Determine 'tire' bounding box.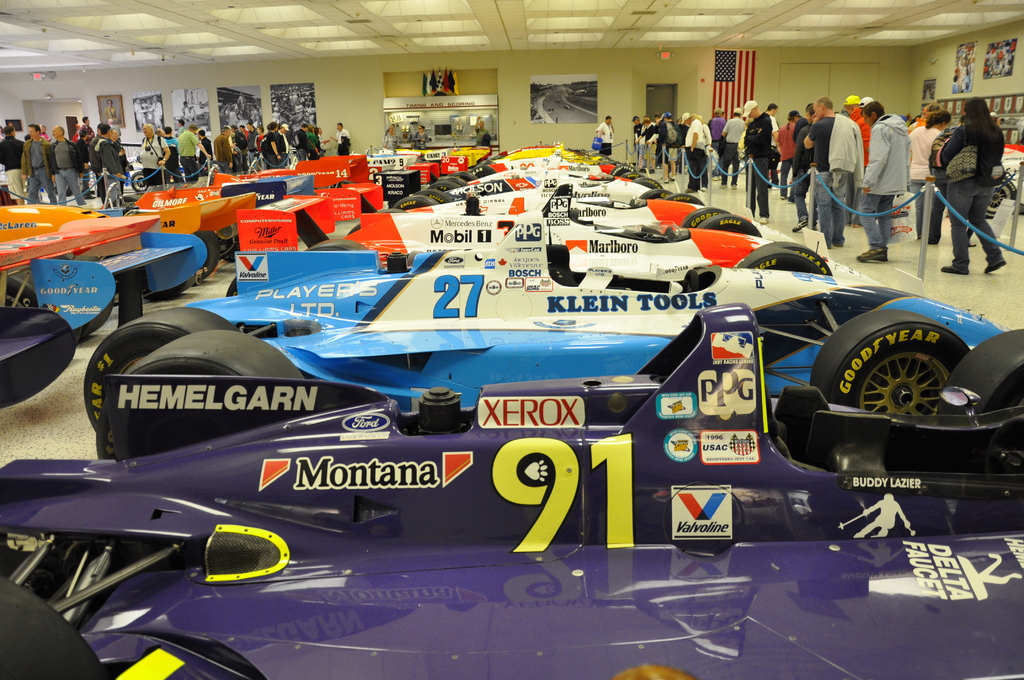
Determined: [222,238,239,262].
